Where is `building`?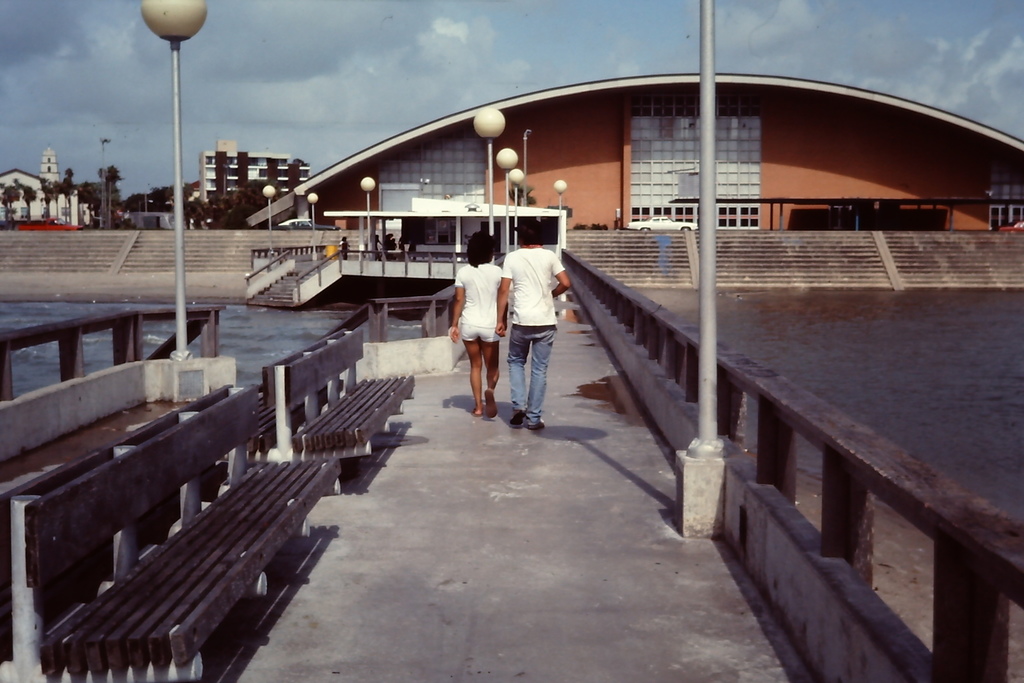
bbox(0, 149, 92, 229).
